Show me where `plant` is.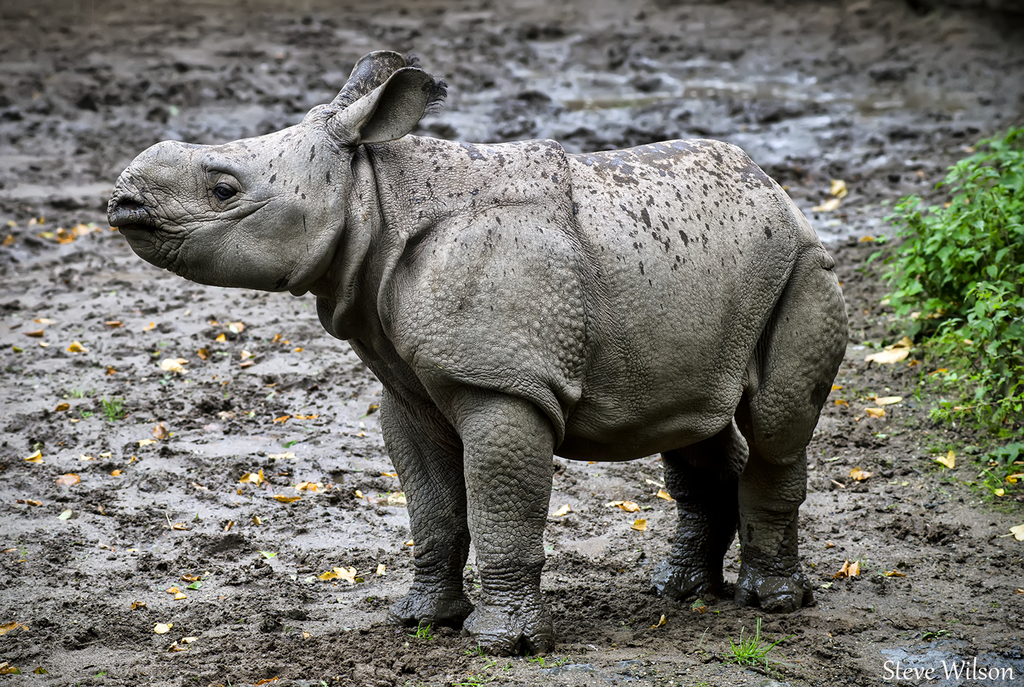
`plant` is at (464, 641, 515, 671).
